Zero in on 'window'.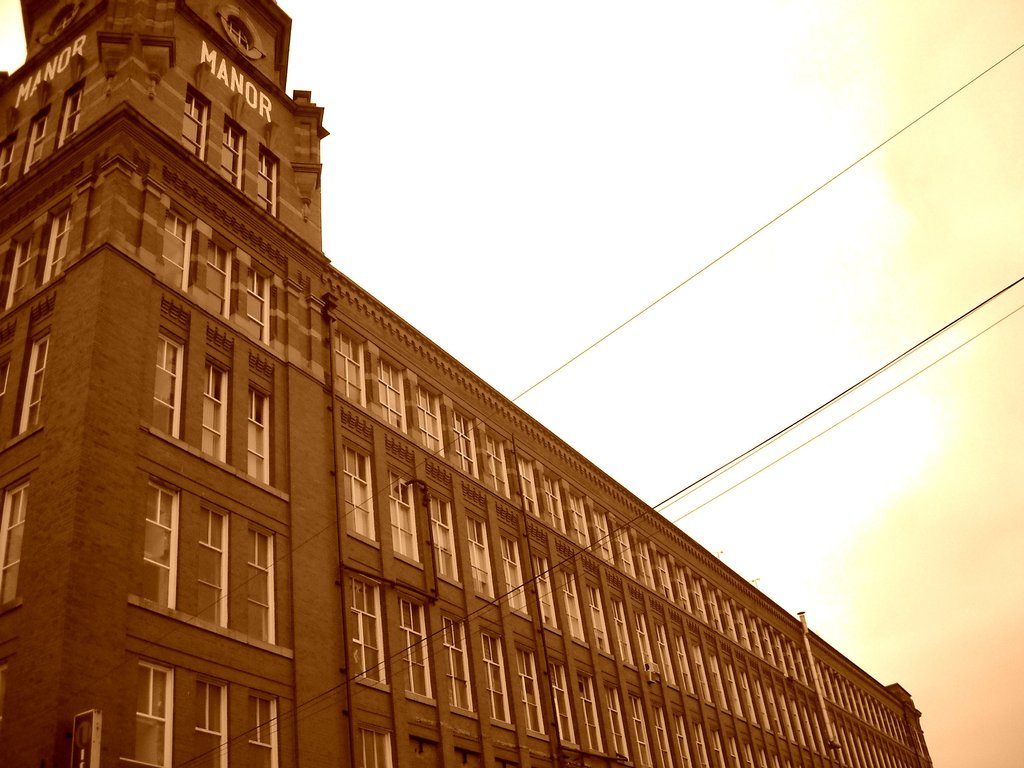
Zeroed in: [left=42, top=209, right=69, bottom=281].
